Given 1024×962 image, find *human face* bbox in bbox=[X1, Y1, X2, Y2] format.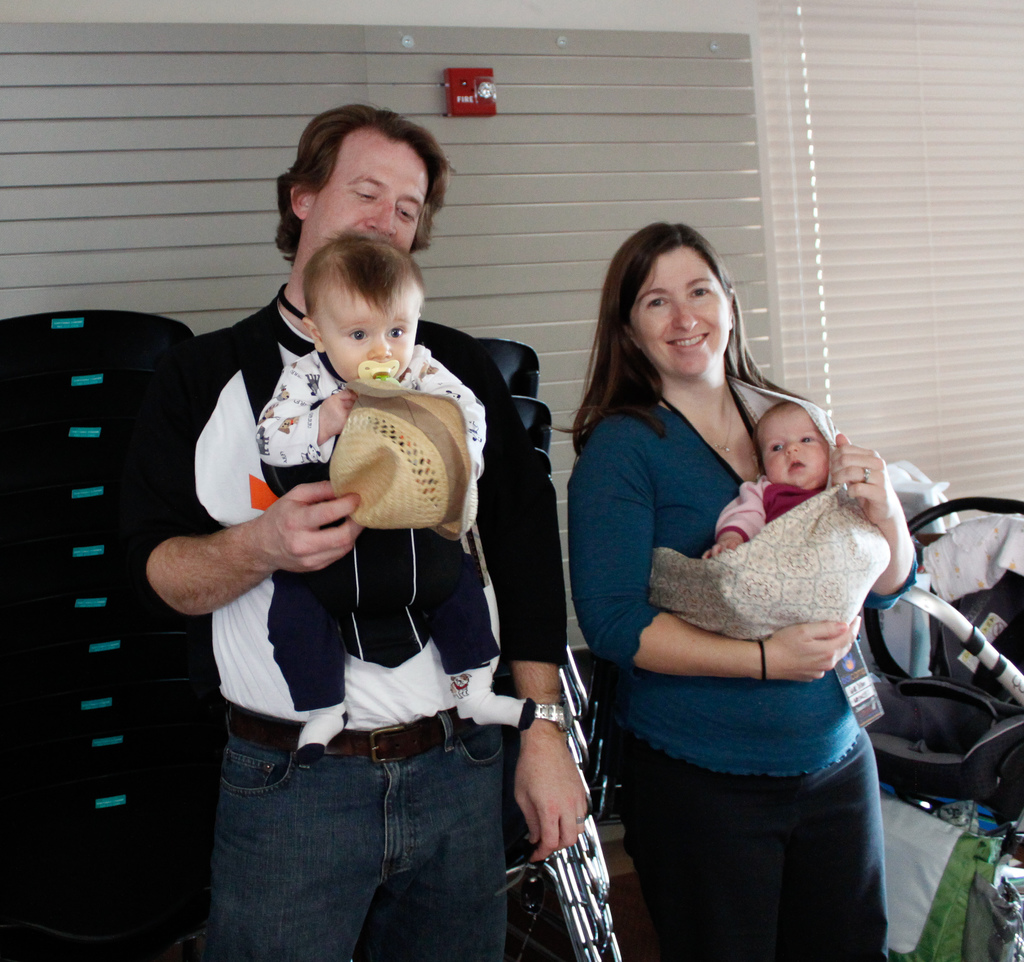
bbox=[758, 404, 834, 494].
